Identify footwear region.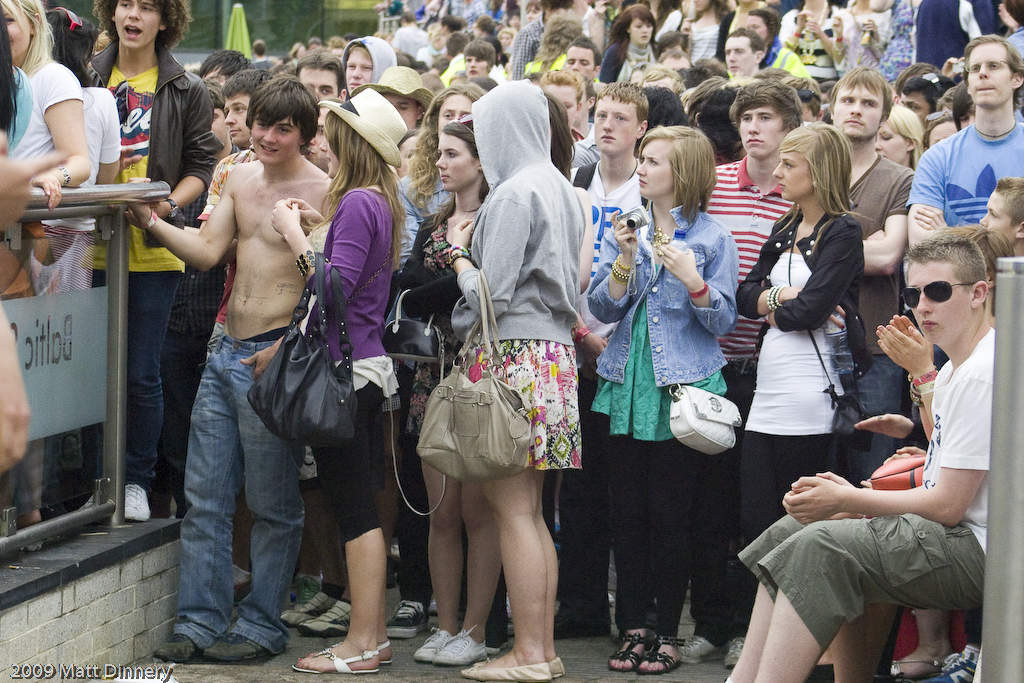
Region: 384, 597, 430, 637.
